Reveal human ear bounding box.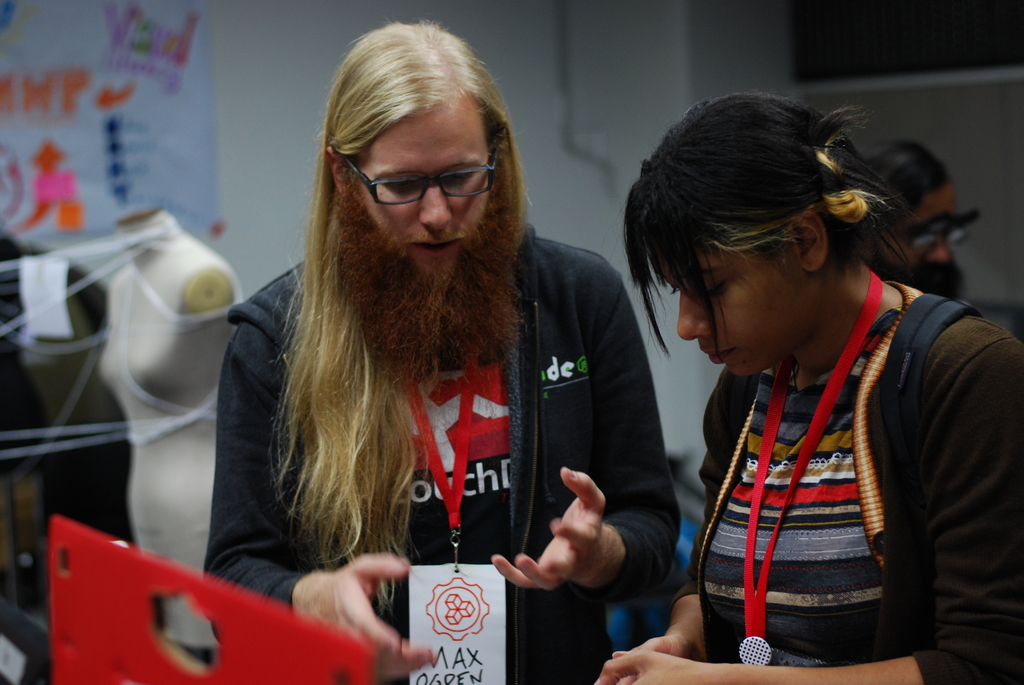
Revealed: rect(324, 143, 353, 193).
